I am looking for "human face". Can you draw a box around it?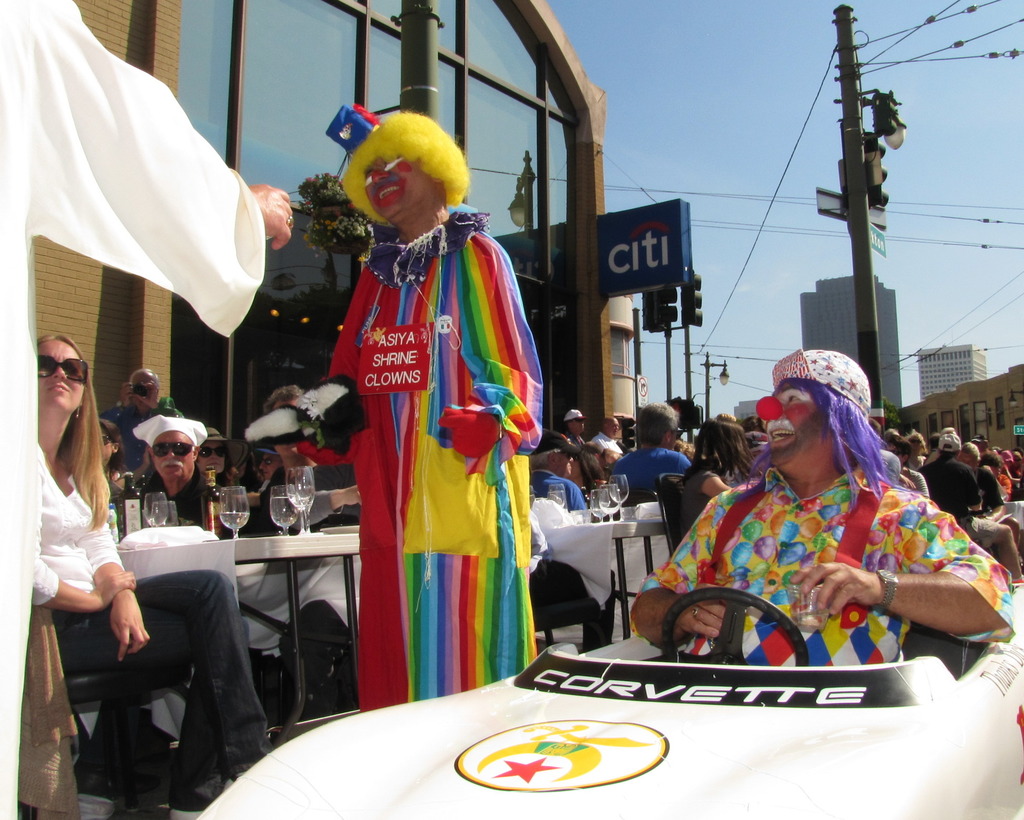
Sure, the bounding box is 156 431 193 479.
